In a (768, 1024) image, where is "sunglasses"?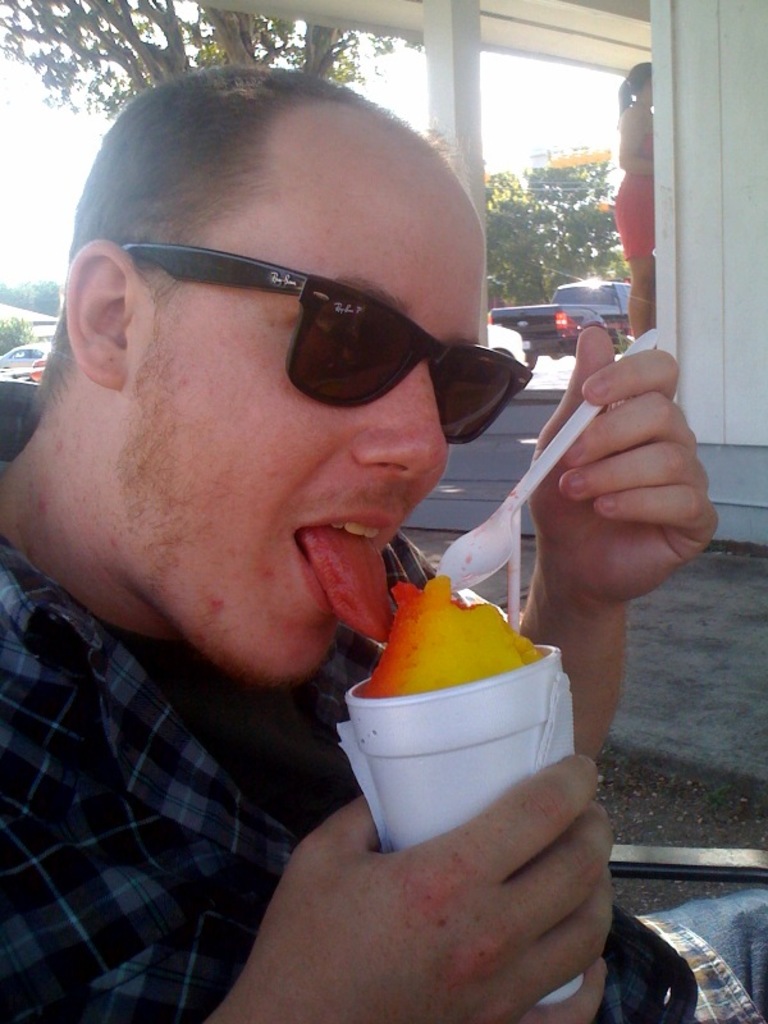
Rect(109, 244, 529, 448).
